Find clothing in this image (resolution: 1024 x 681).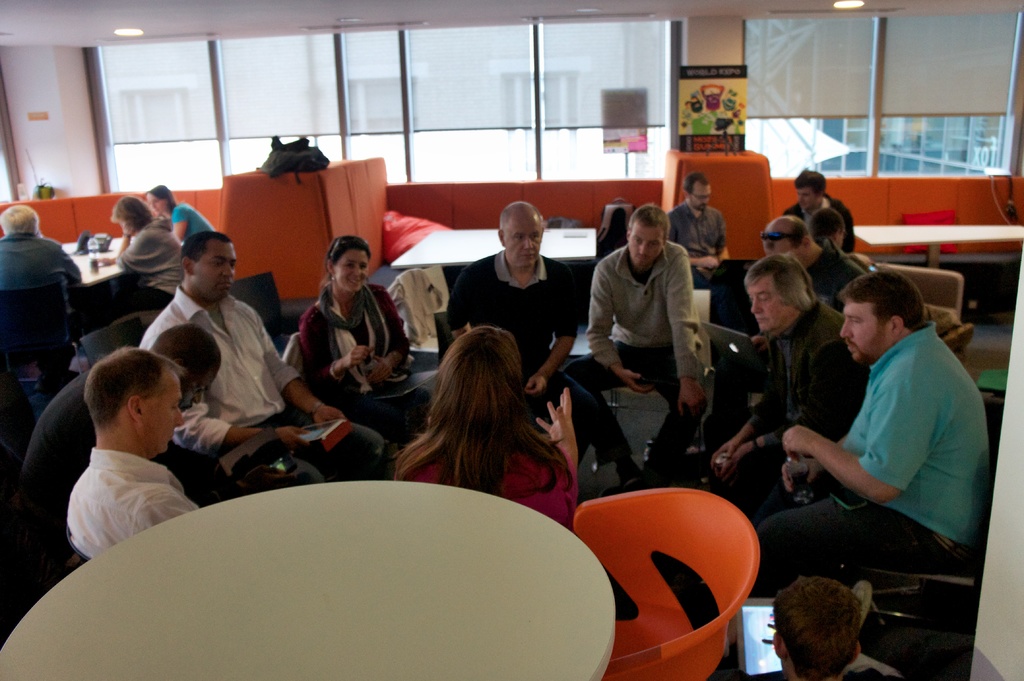
box=[0, 230, 85, 390].
